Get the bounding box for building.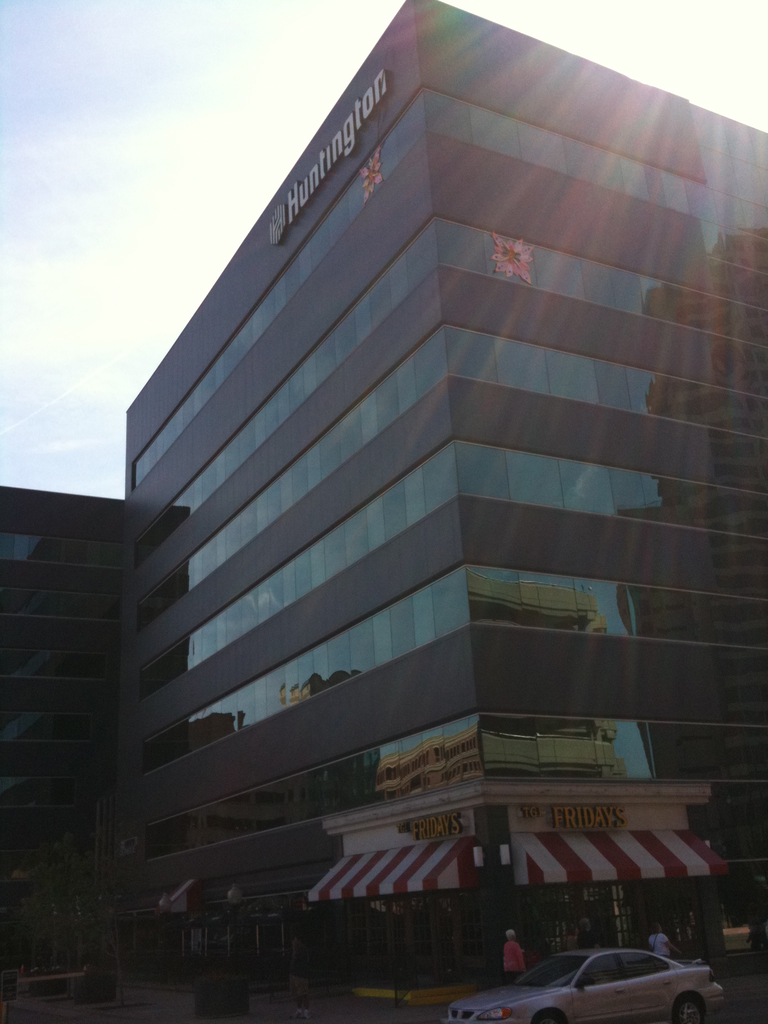
box(0, 0, 767, 1011).
